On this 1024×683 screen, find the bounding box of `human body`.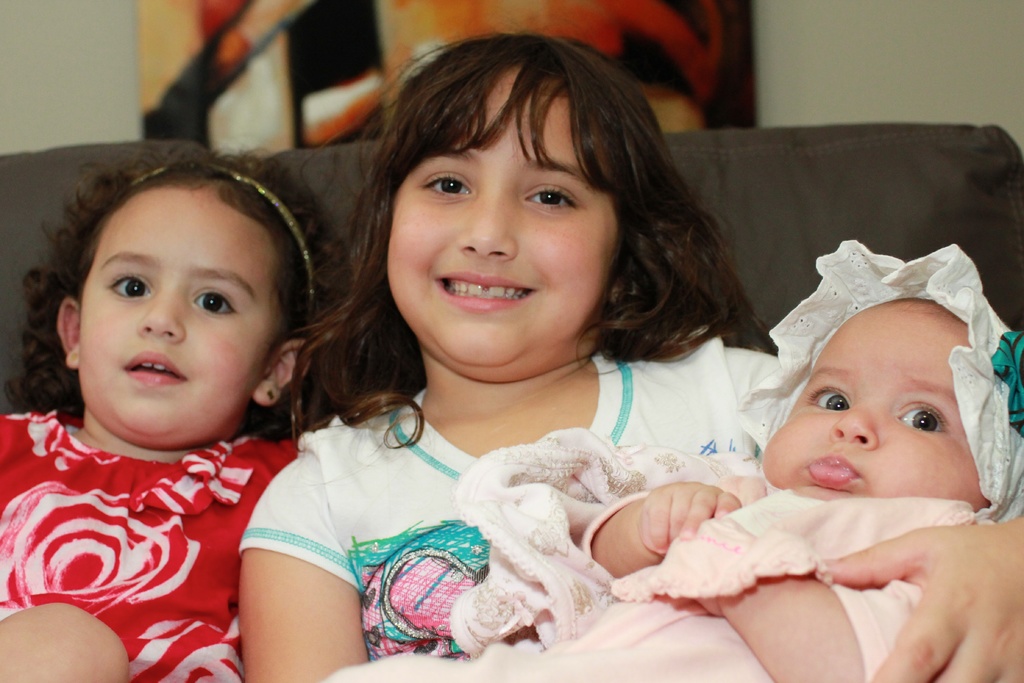
Bounding box: 0, 165, 348, 679.
